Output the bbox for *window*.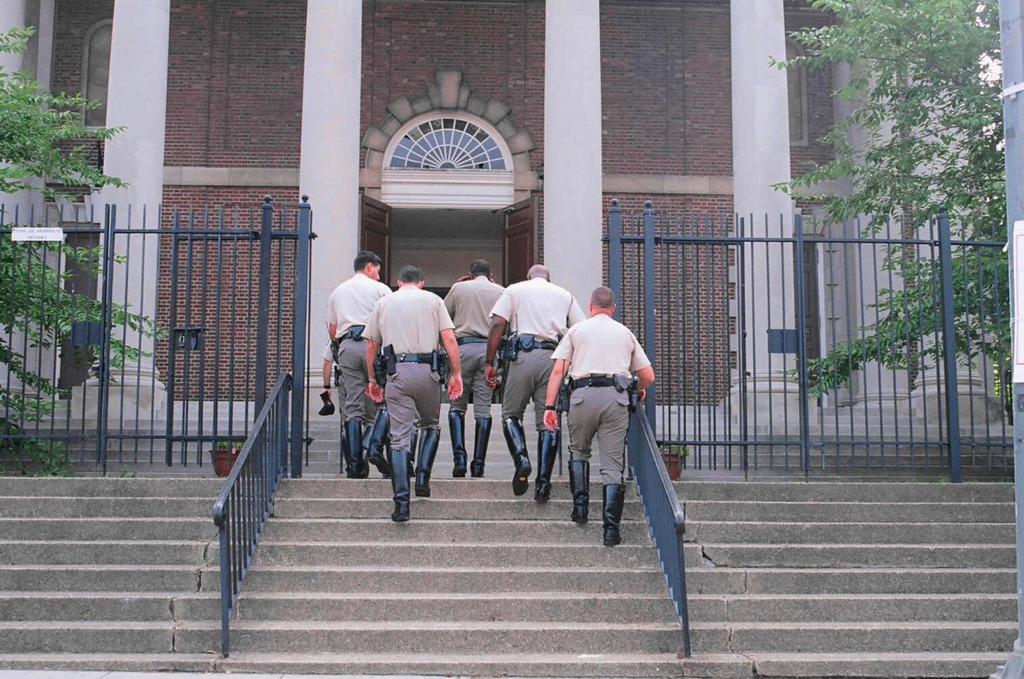
Rect(789, 36, 804, 143).
